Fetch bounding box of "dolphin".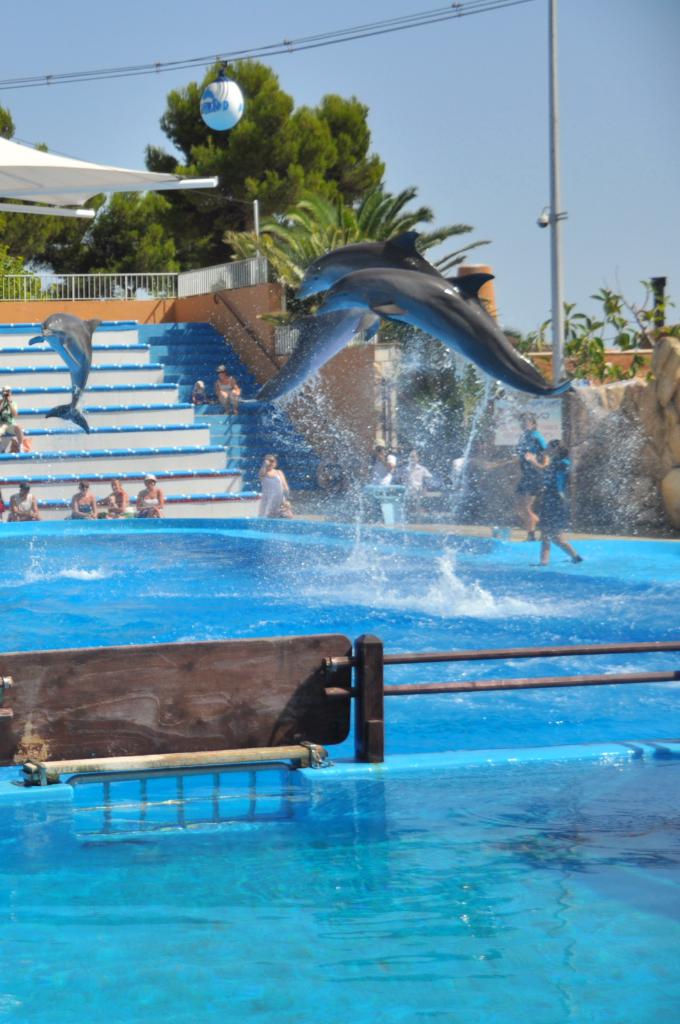
Bbox: locate(323, 273, 579, 407).
